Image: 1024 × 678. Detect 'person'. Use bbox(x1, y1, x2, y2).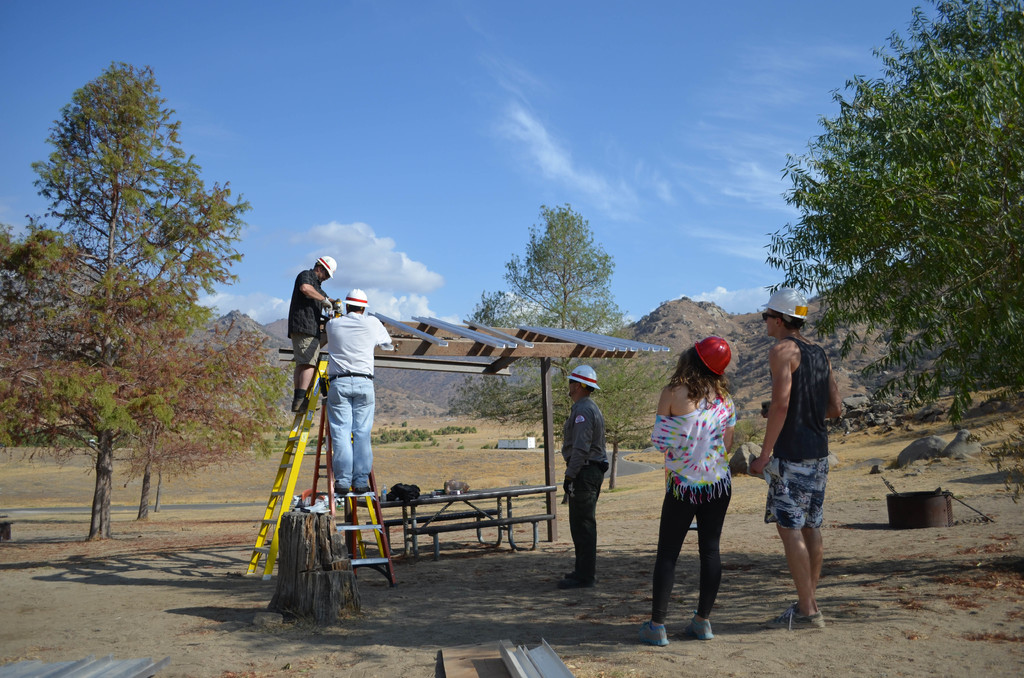
bbox(282, 243, 343, 419).
